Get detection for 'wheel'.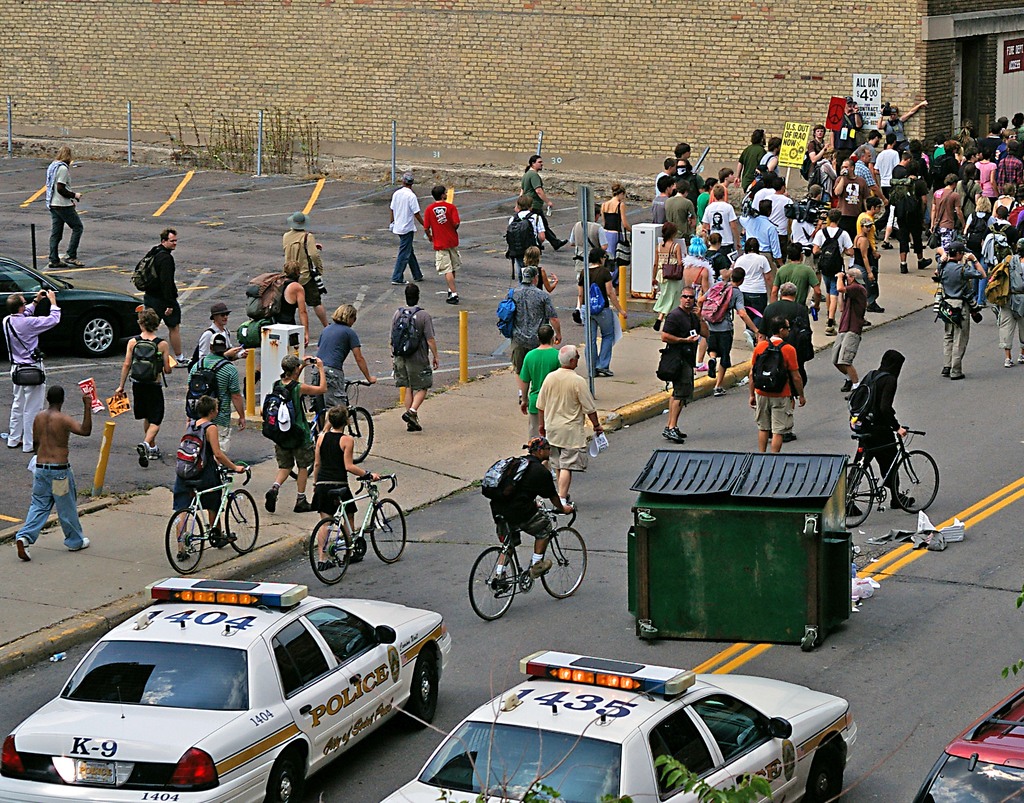
Detection: {"left": 227, "top": 491, "right": 260, "bottom": 552}.
